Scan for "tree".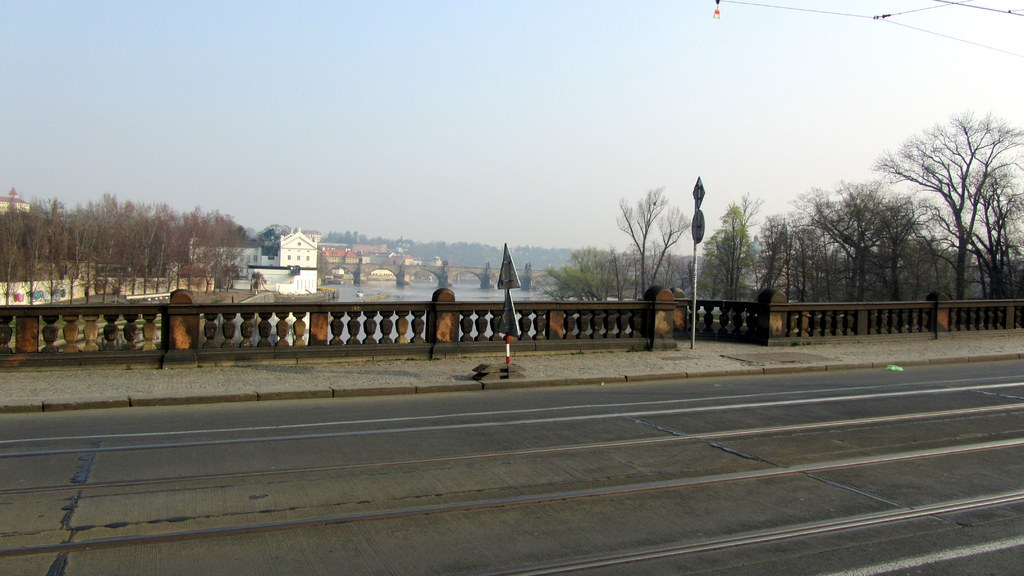
Scan result: bbox=(532, 247, 617, 301).
